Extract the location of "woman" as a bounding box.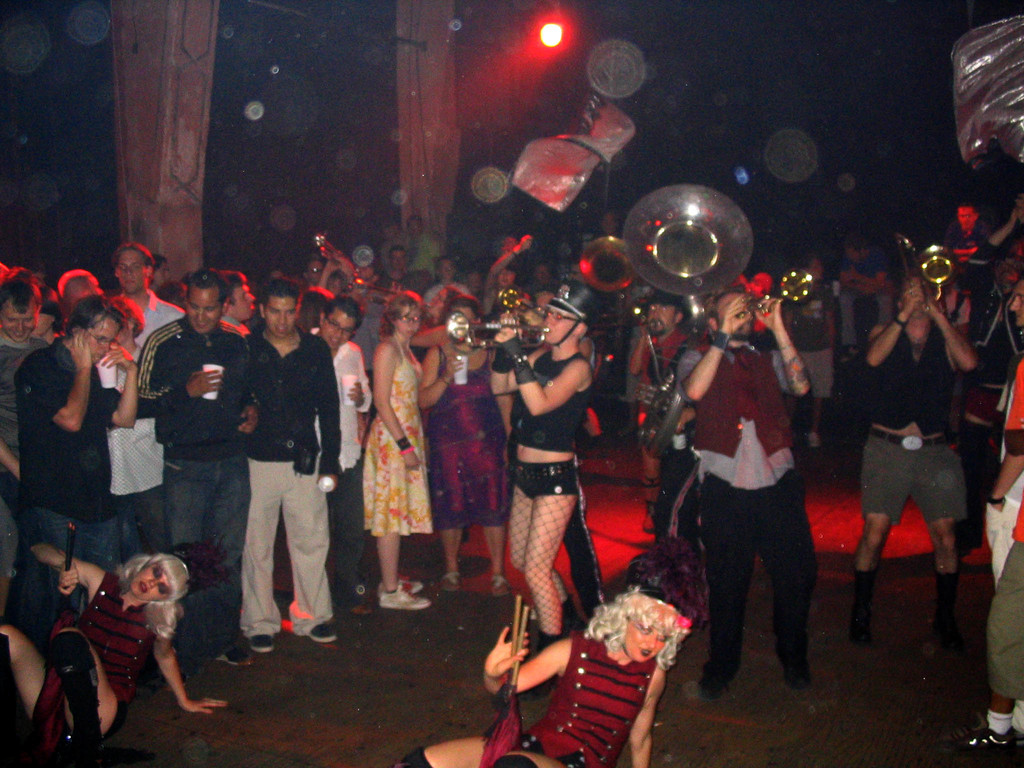
[left=398, top=552, right=697, bottom=767].
